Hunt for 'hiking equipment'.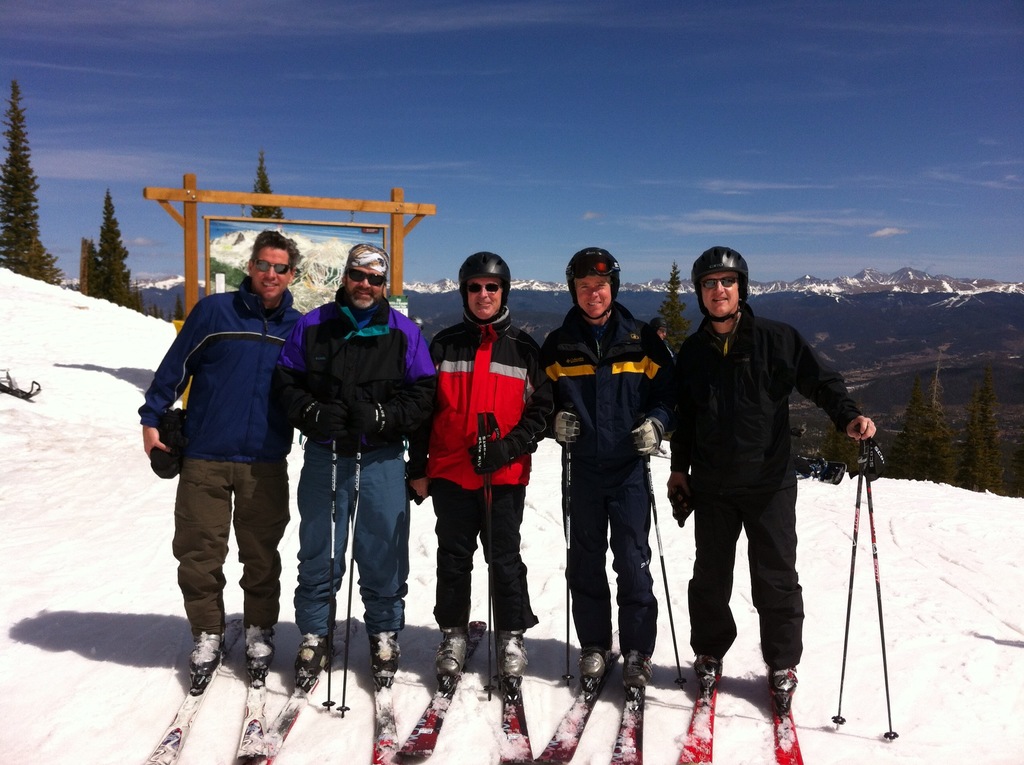
Hunted down at Rect(486, 407, 502, 691).
